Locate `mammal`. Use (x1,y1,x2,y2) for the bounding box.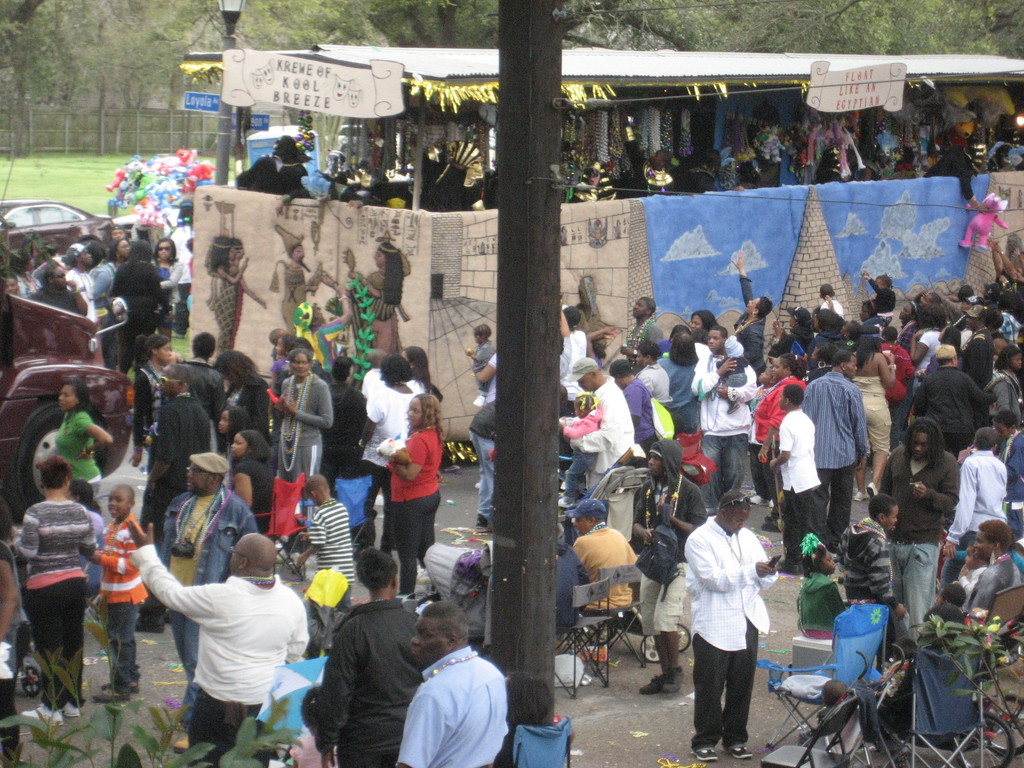
(55,380,112,497).
